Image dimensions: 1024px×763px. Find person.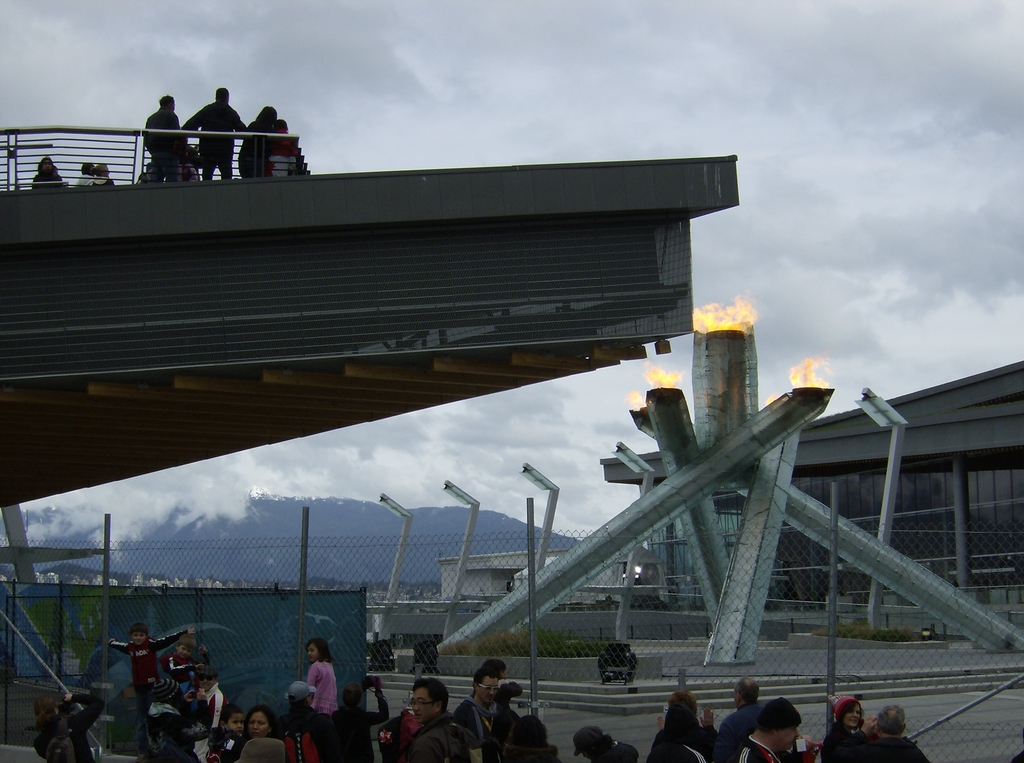
region(823, 696, 884, 762).
